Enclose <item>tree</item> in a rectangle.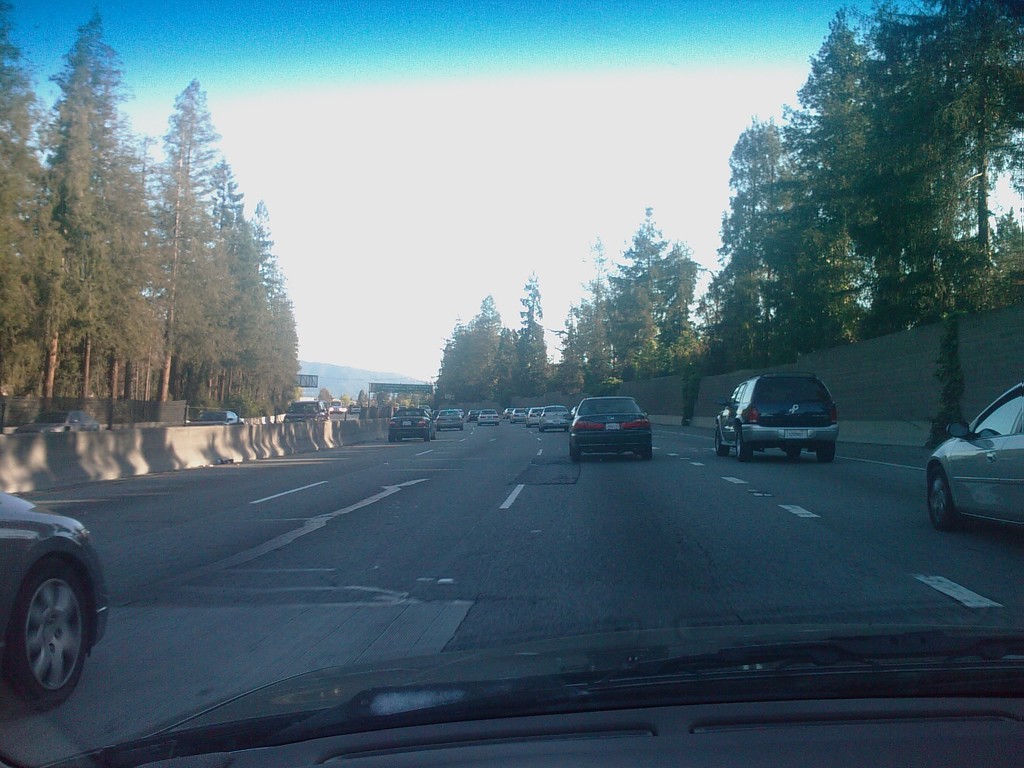
rect(499, 271, 548, 386).
